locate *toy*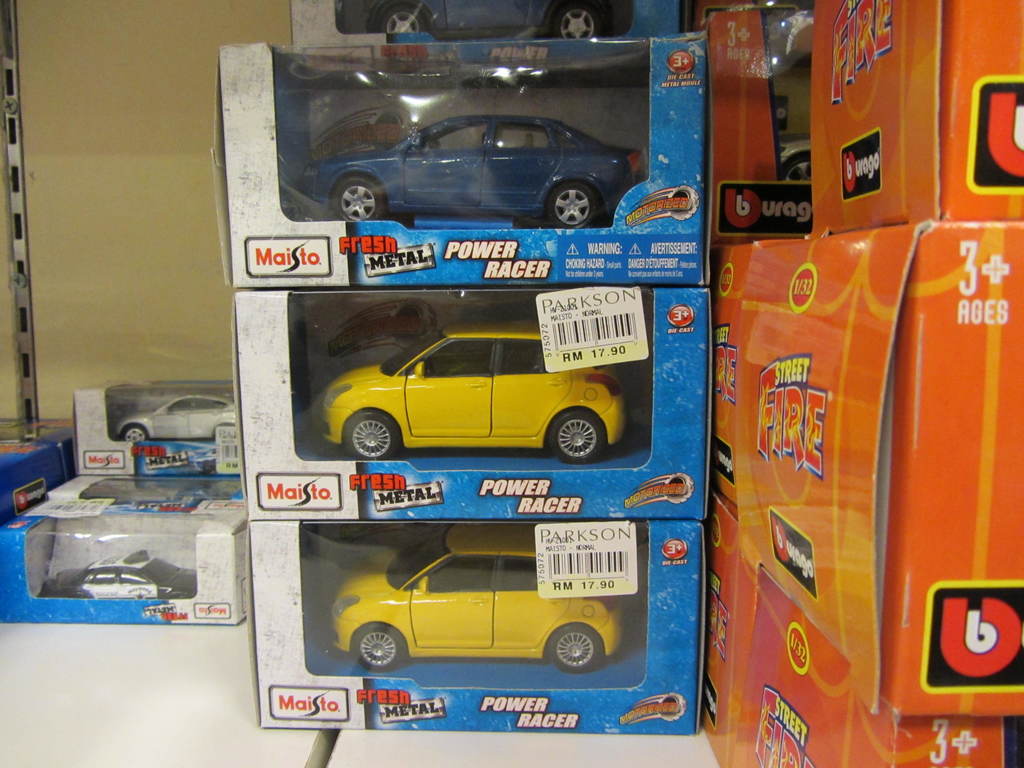
bbox(330, 524, 627, 671)
